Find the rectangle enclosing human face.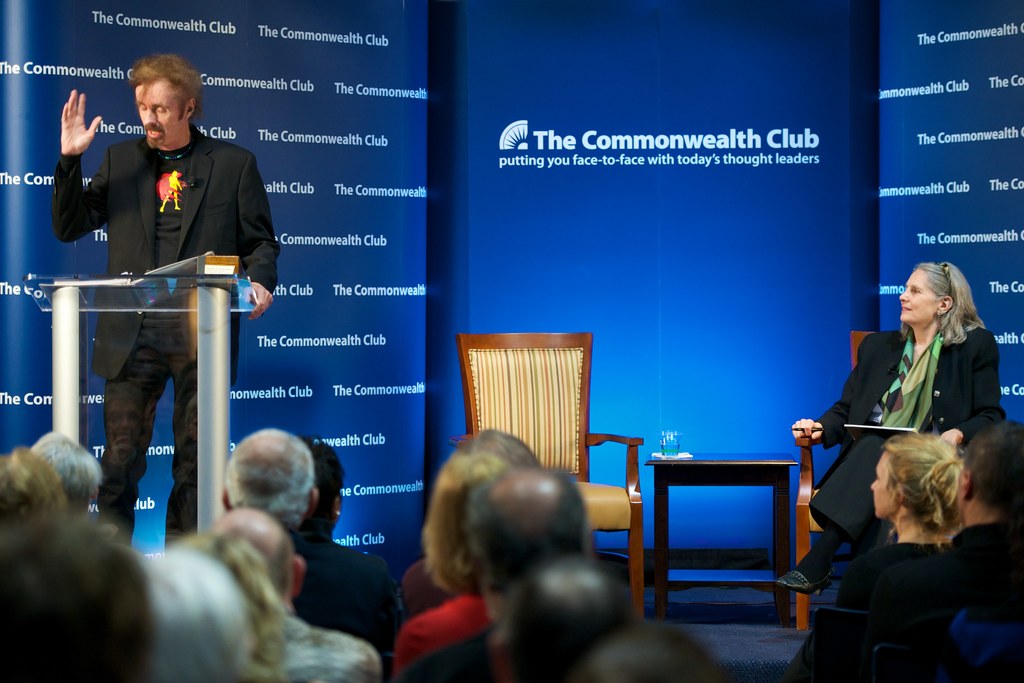
133,81,184,149.
